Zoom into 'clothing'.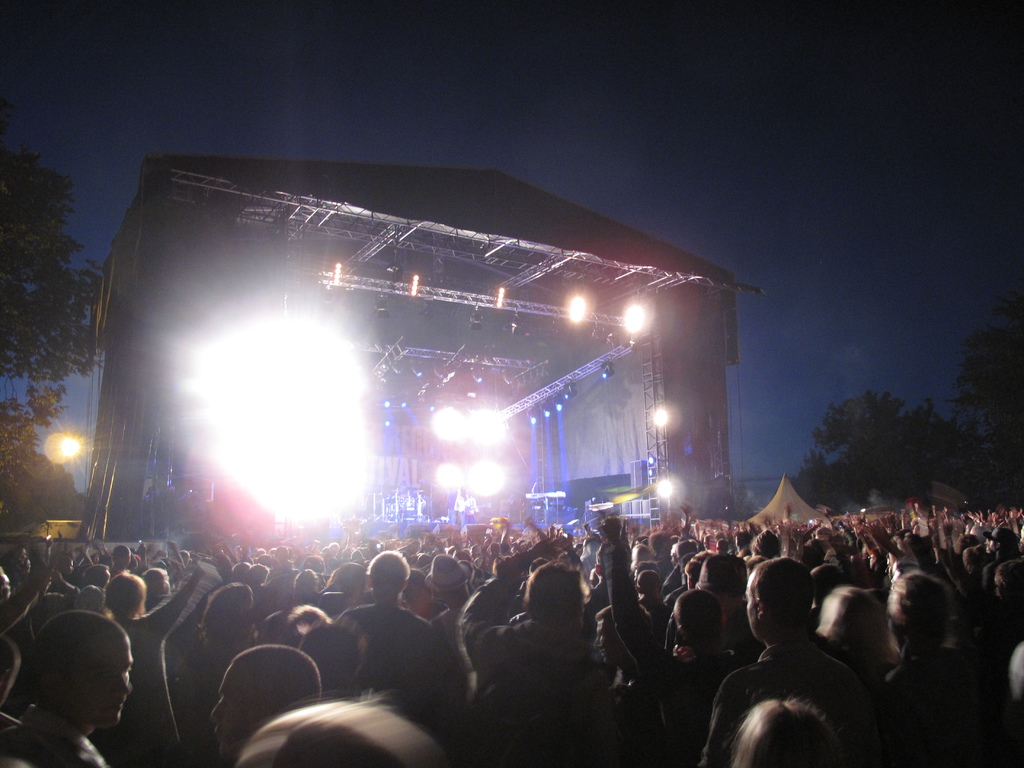
Zoom target: bbox=(346, 604, 429, 715).
